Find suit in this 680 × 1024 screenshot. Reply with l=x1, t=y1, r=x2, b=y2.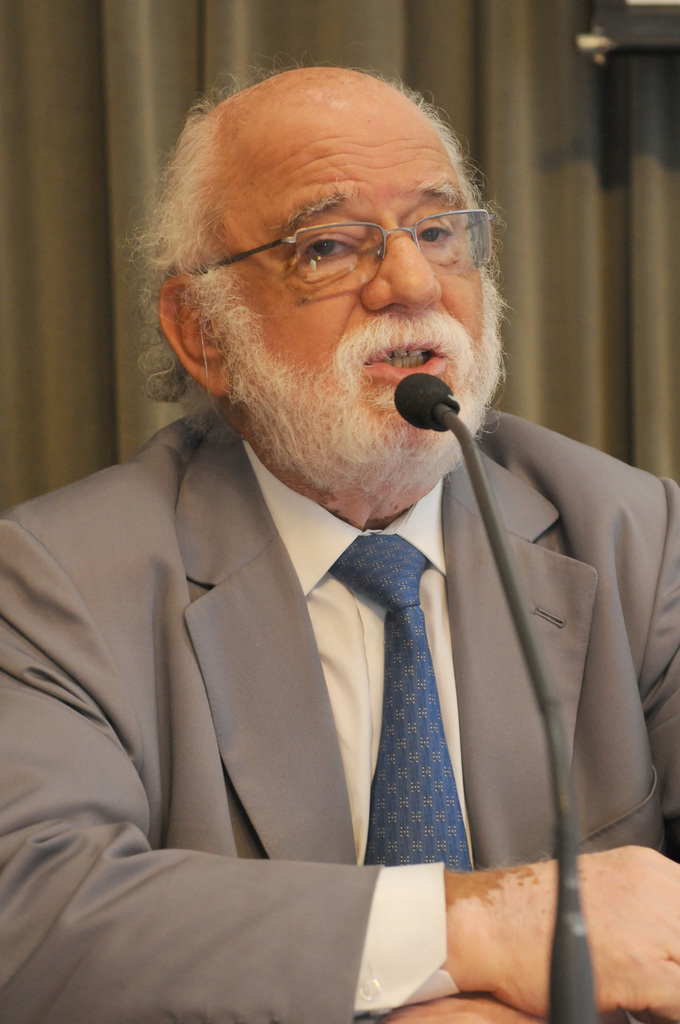
l=43, t=215, r=633, b=992.
